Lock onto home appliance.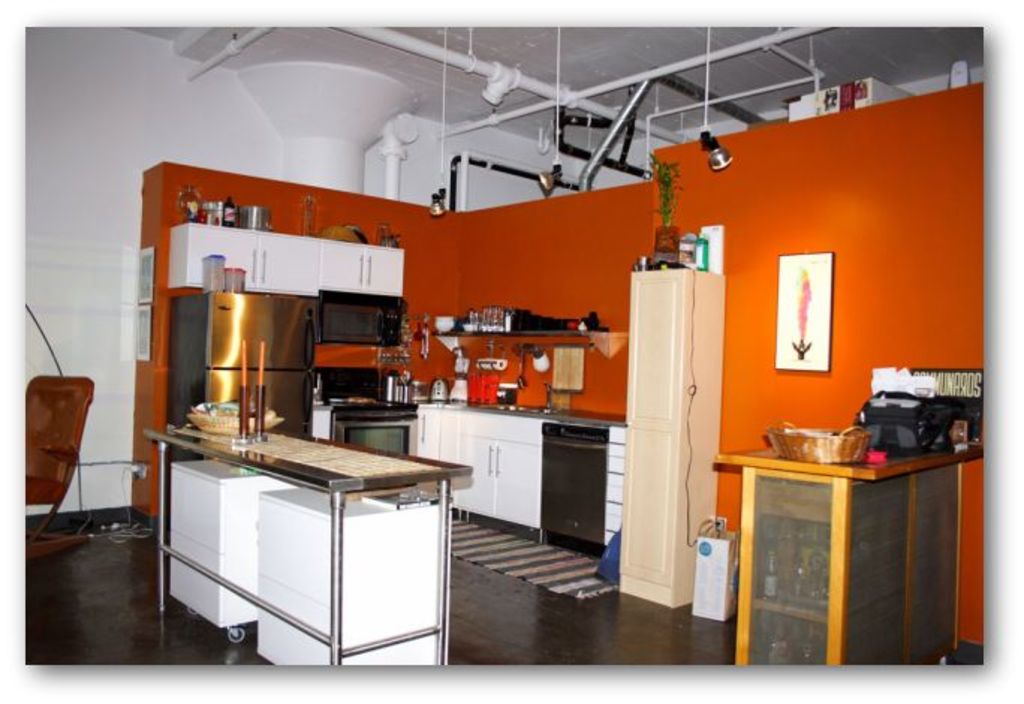
Locked: bbox=[542, 416, 608, 554].
